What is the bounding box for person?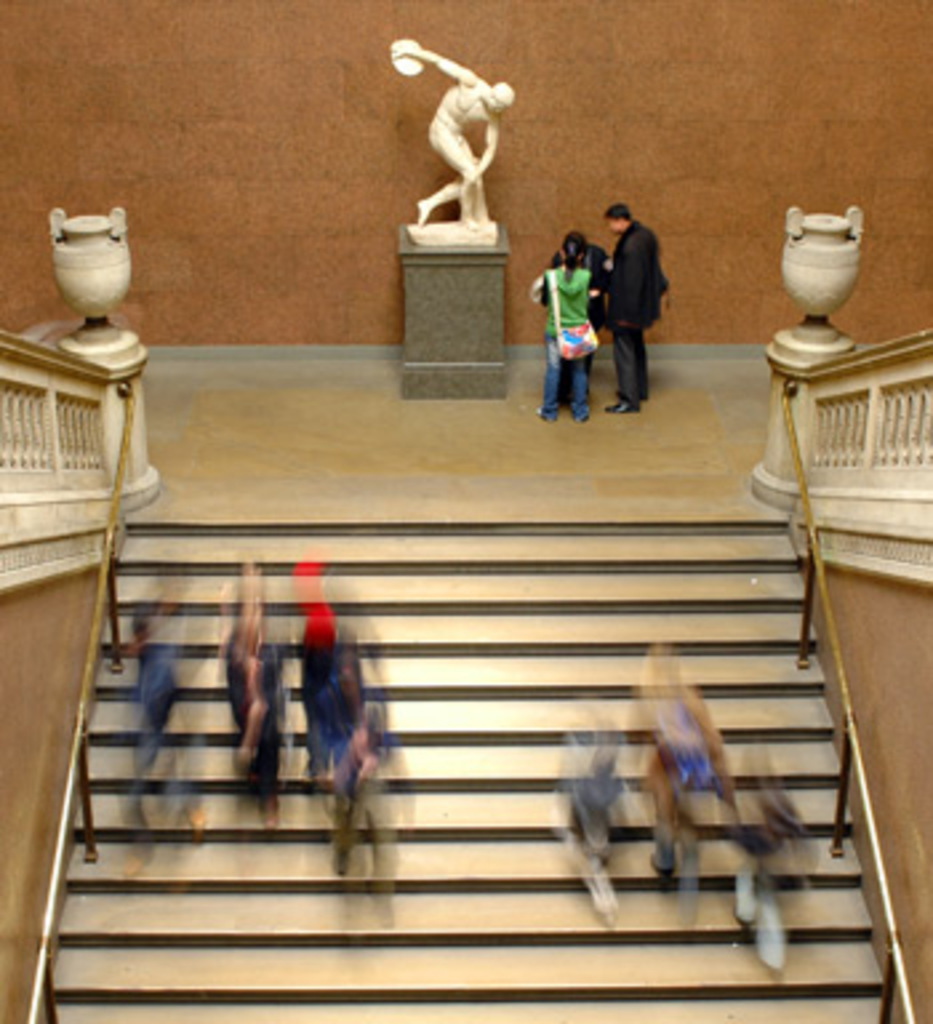
714, 749, 813, 979.
